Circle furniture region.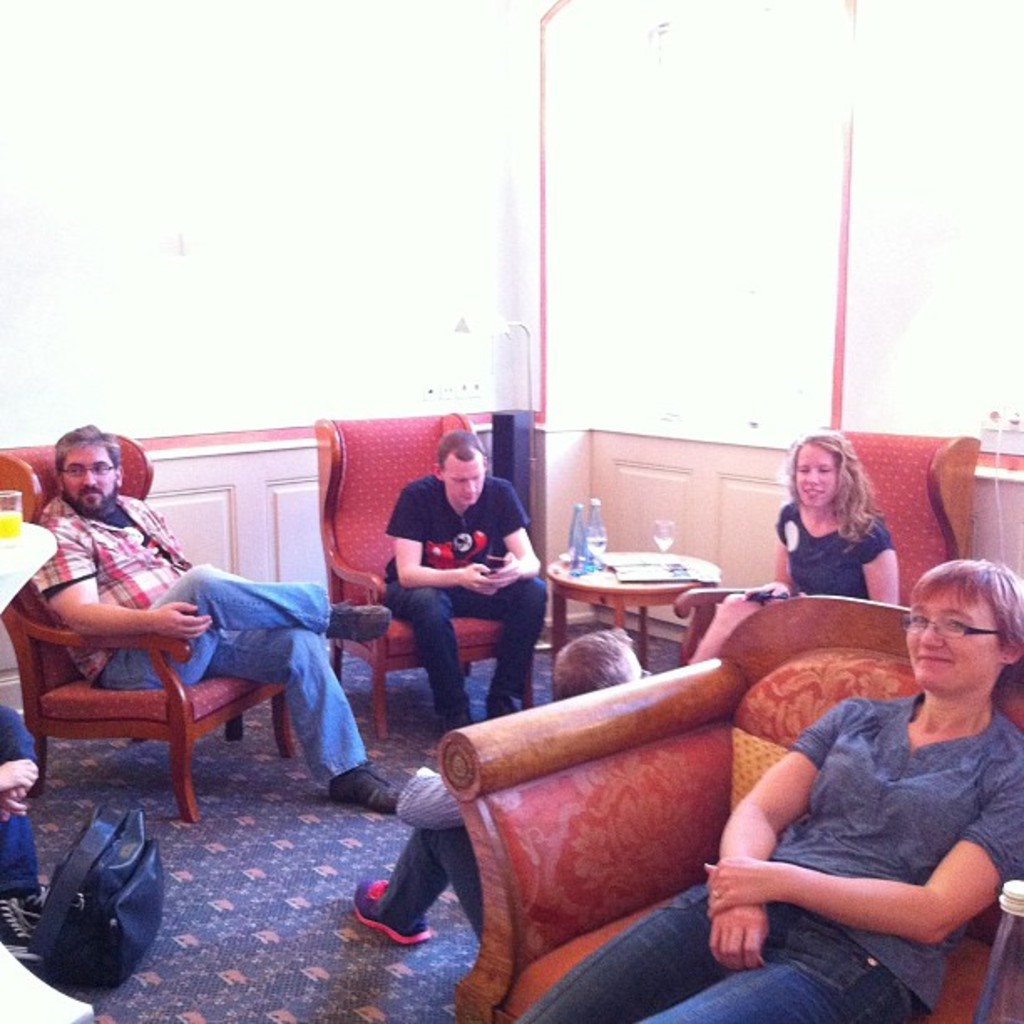
Region: (x1=547, y1=554, x2=721, y2=671).
